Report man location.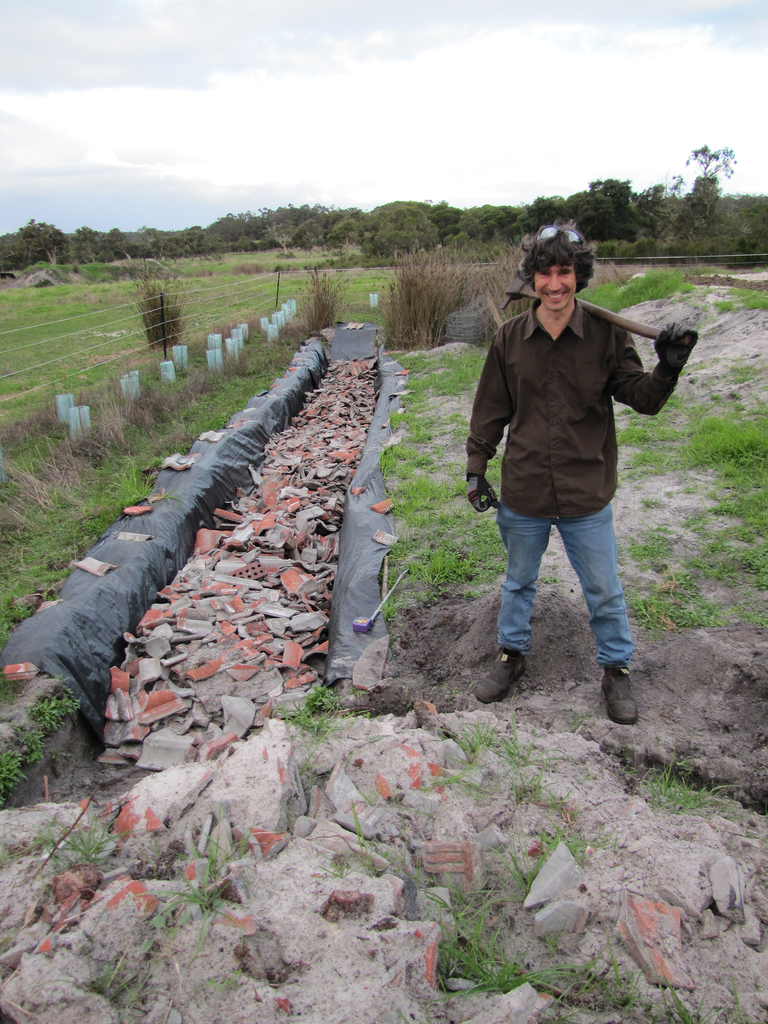
Report: x1=458, y1=237, x2=689, y2=705.
